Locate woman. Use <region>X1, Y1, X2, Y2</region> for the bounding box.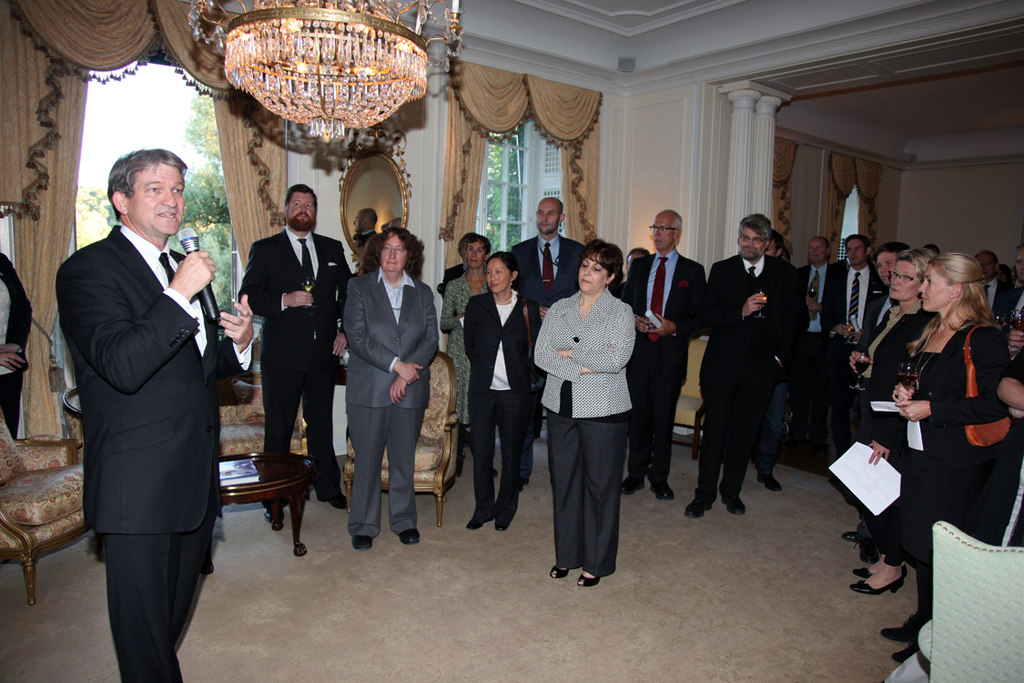
<region>846, 243, 905, 528</region>.
